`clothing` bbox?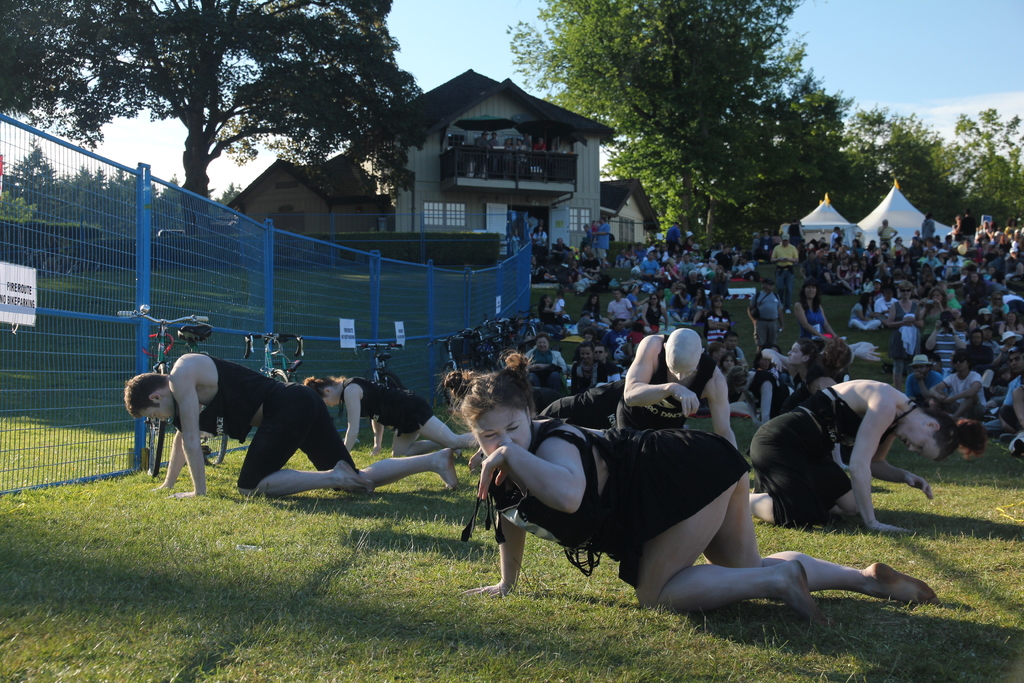
(left=557, top=297, right=566, bottom=311)
